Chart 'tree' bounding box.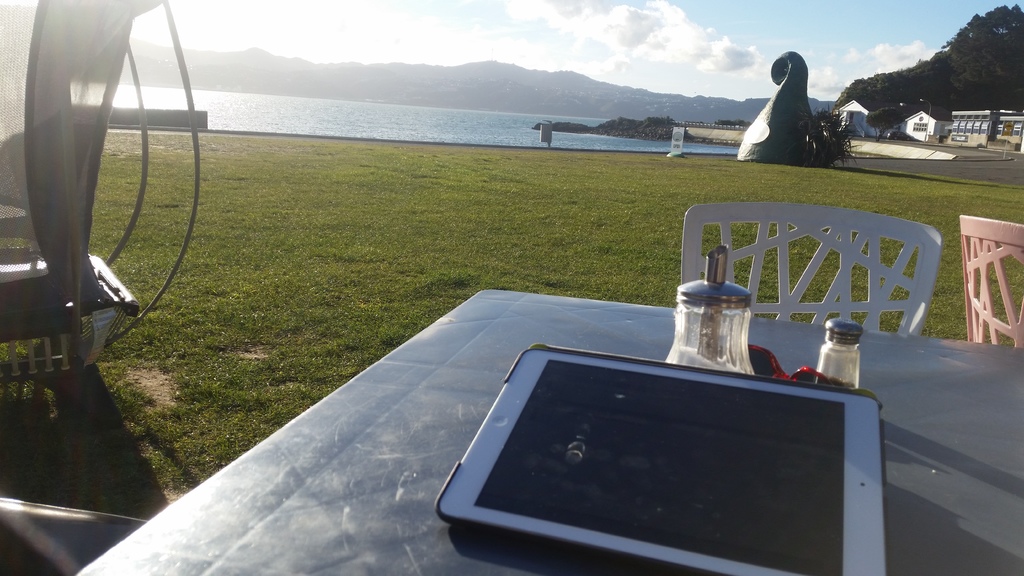
Charted: (841,0,1023,124).
